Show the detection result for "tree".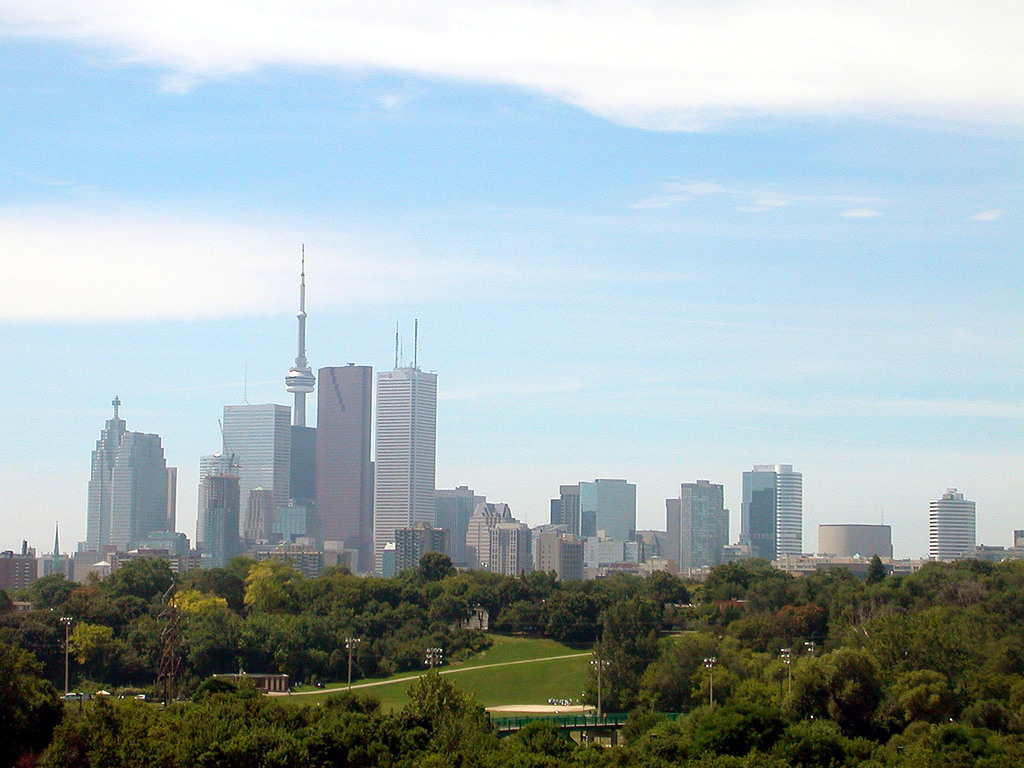
4:643:60:767.
